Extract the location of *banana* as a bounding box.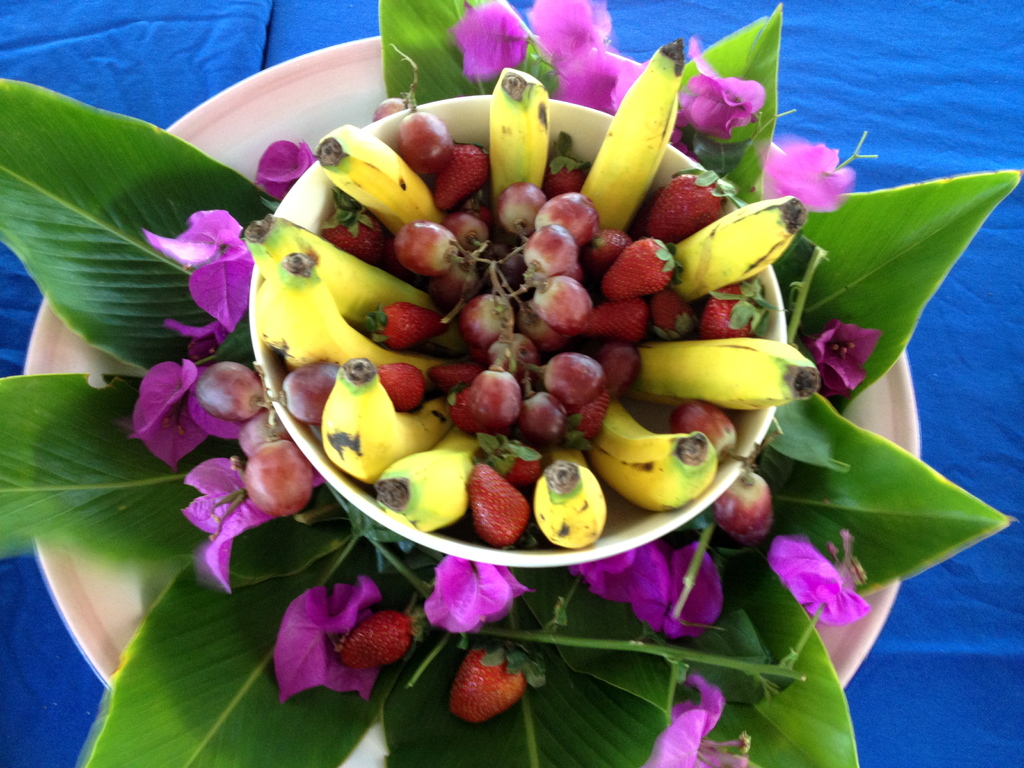
[630, 343, 820, 401].
